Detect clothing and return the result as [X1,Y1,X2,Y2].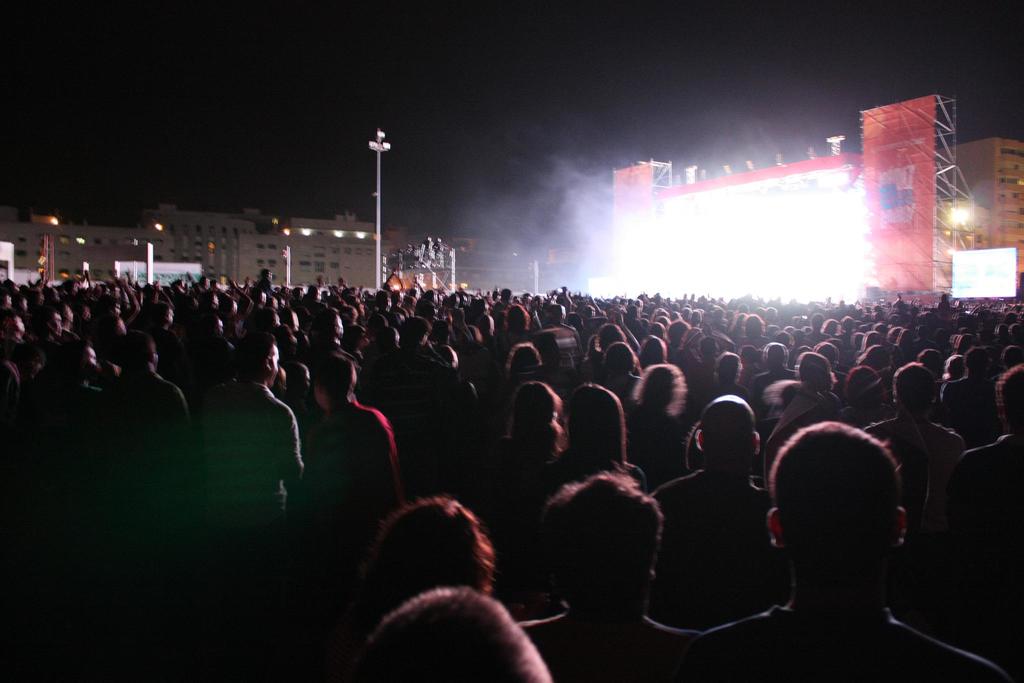
[288,386,403,537].
